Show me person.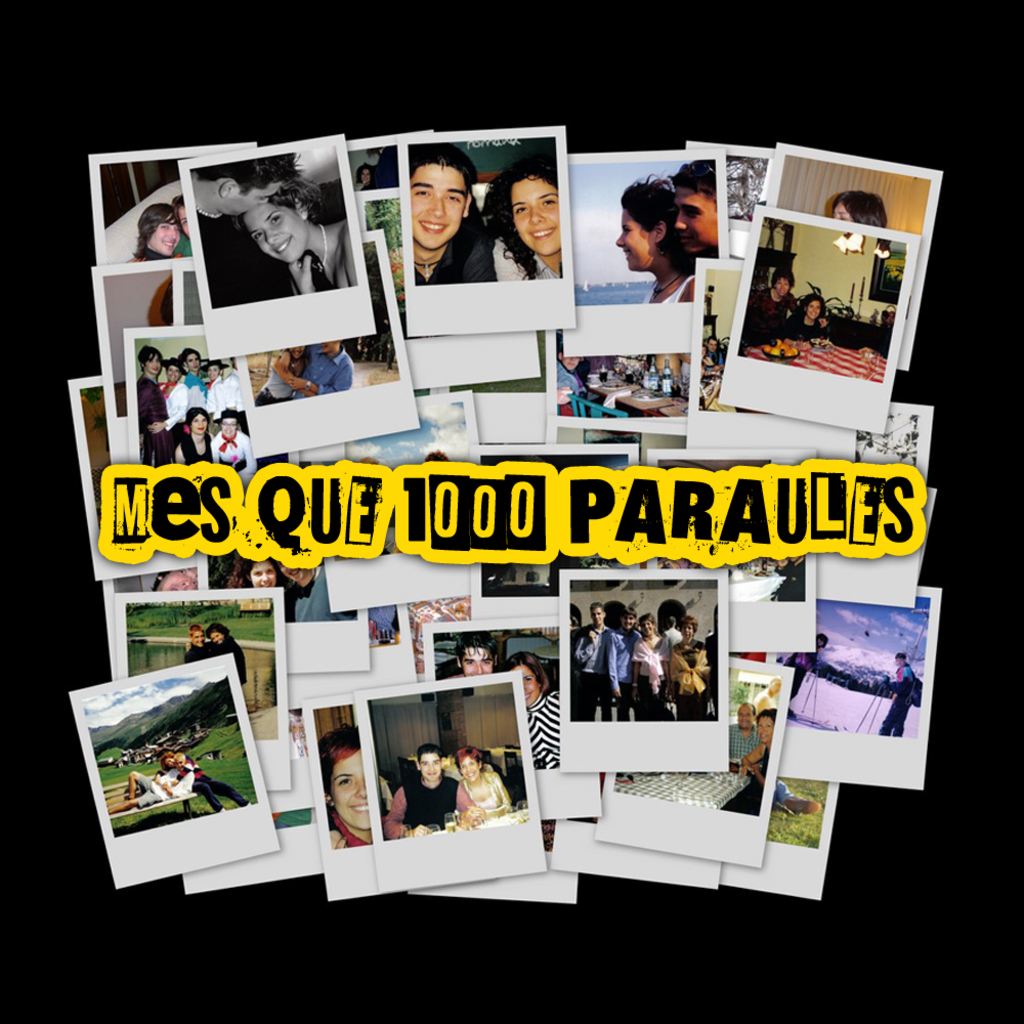
person is here: x1=557 y1=606 x2=719 y2=727.
